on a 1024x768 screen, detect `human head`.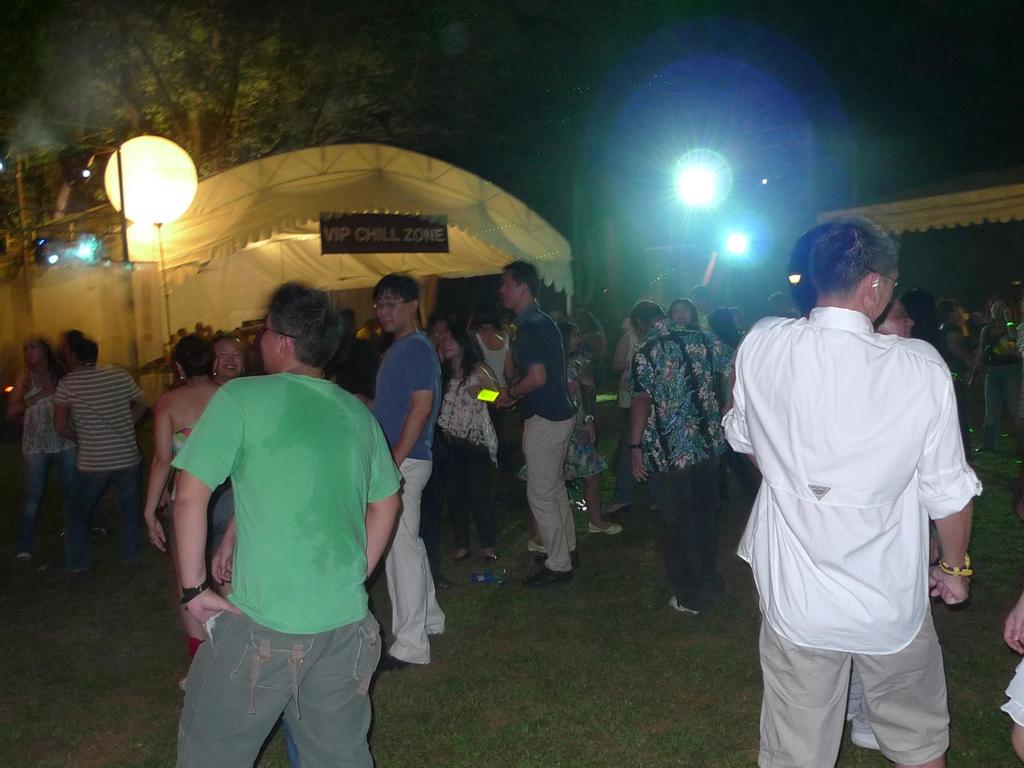
{"left": 668, "top": 298, "right": 700, "bottom": 320}.
